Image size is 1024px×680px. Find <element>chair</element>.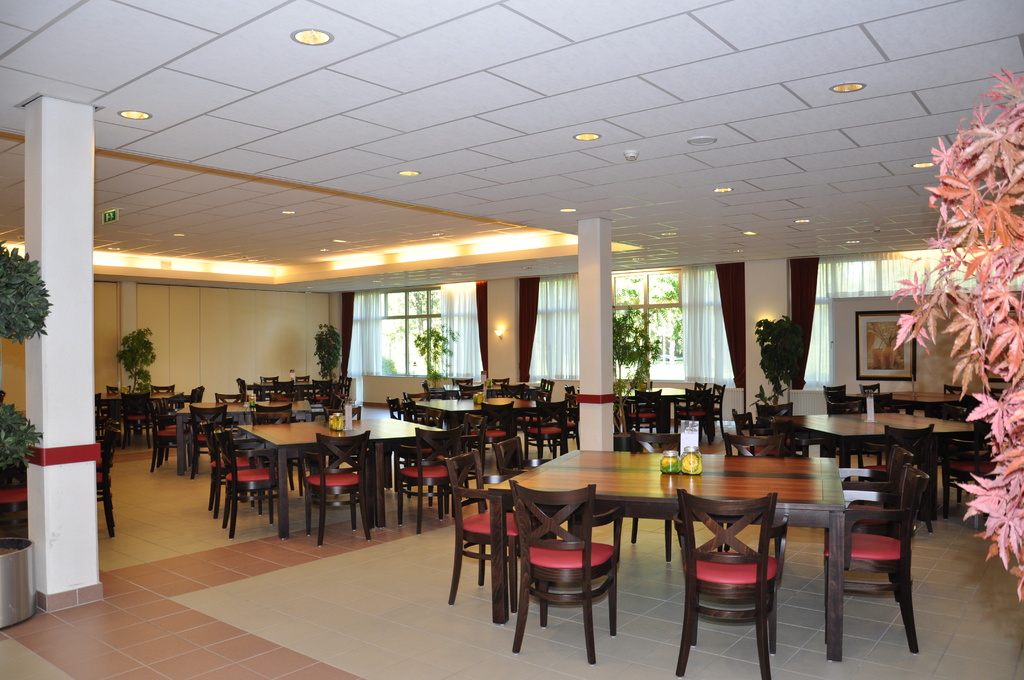
locate(497, 385, 527, 398).
